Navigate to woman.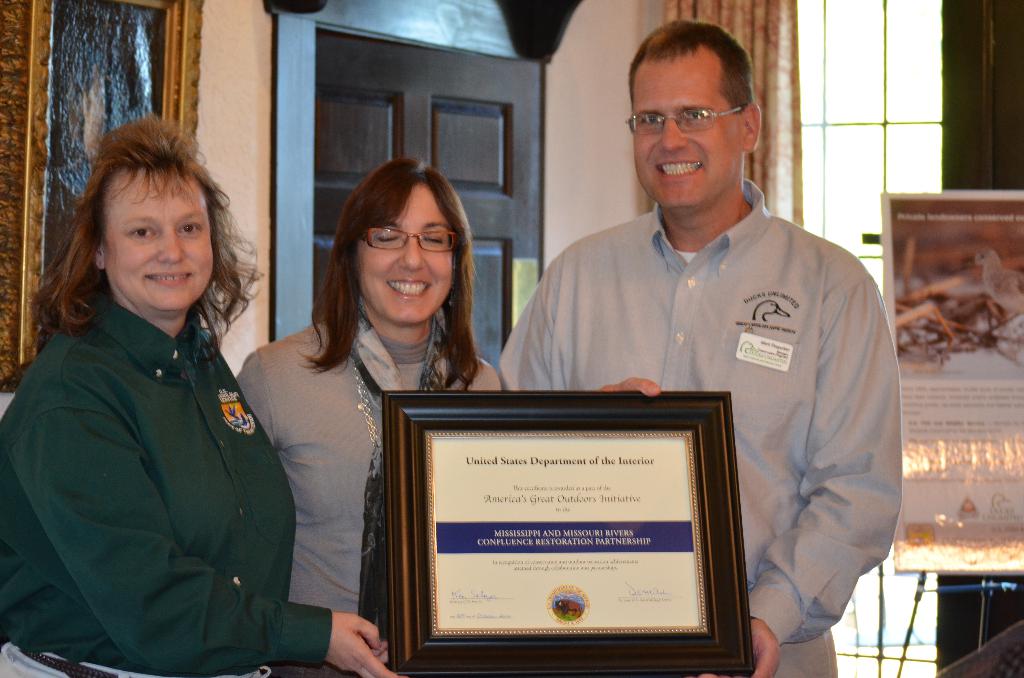
Navigation target: 10,108,300,677.
